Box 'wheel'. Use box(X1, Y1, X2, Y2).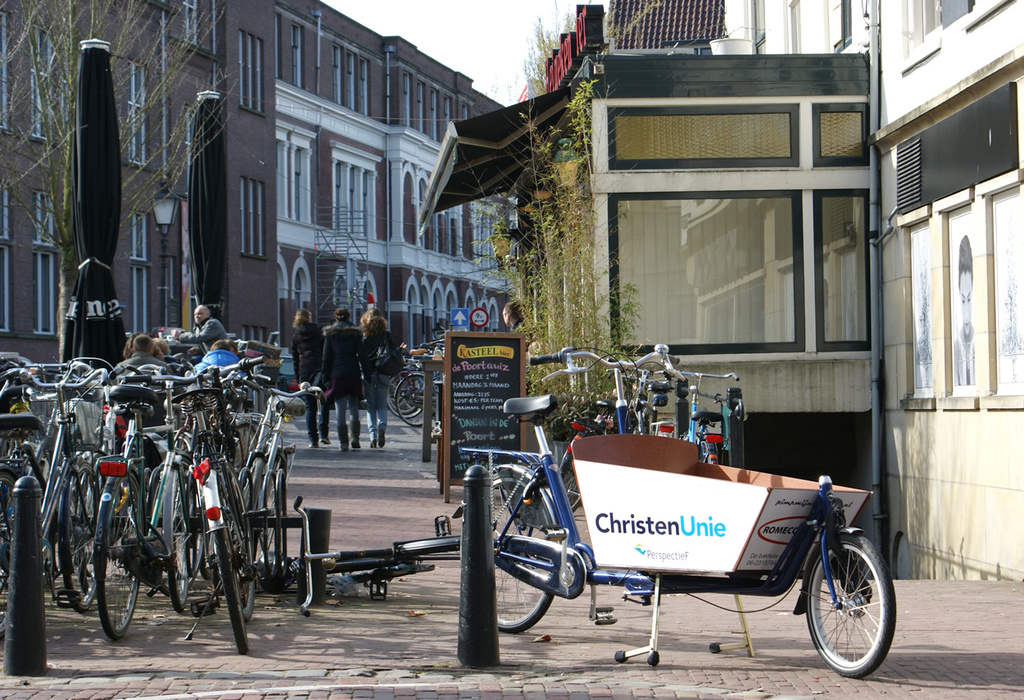
box(387, 369, 426, 417).
